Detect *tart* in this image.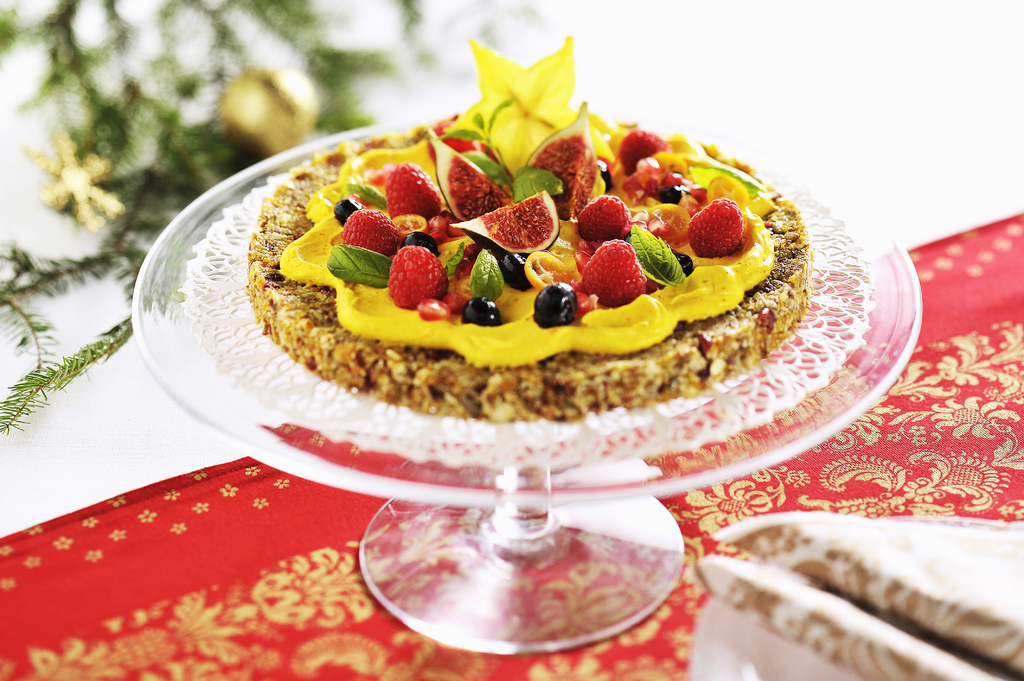
Detection: x1=253 y1=33 x2=812 y2=417.
